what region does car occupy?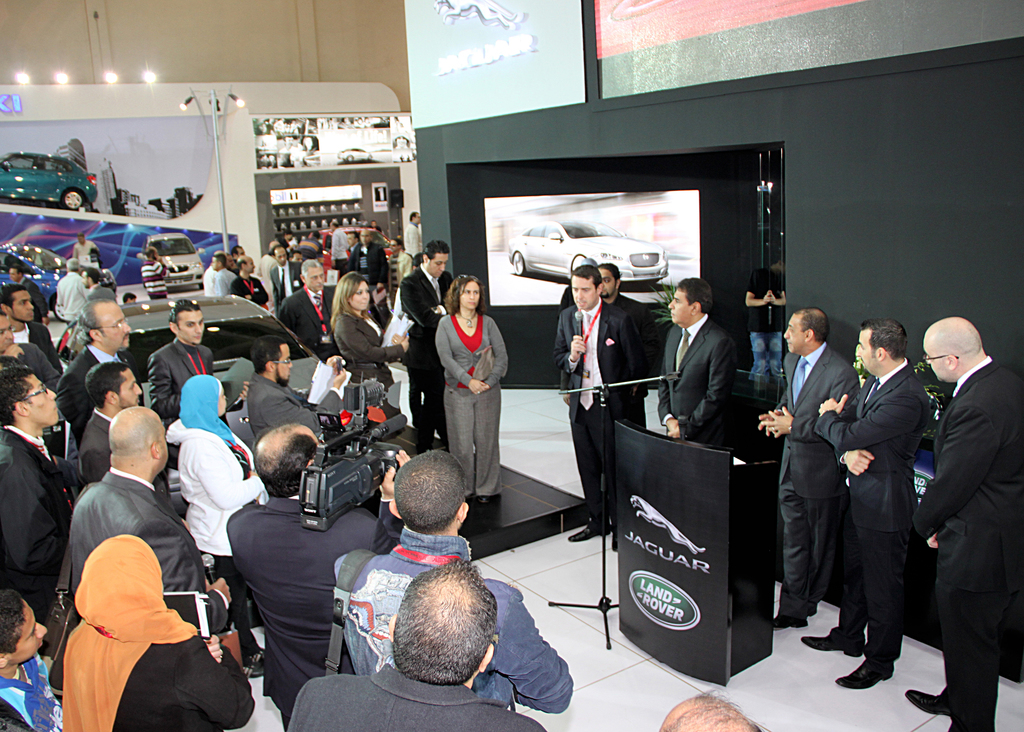
{"left": 0, "top": 150, "right": 92, "bottom": 210}.
